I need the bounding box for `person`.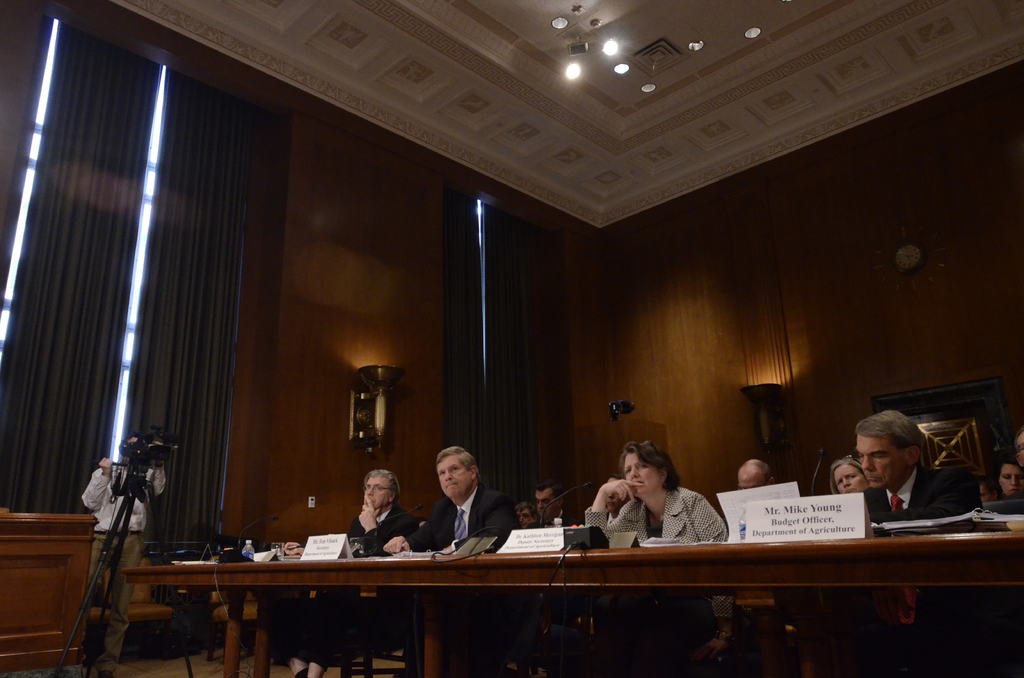
Here it is: left=843, top=415, right=1002, bottom=676.
